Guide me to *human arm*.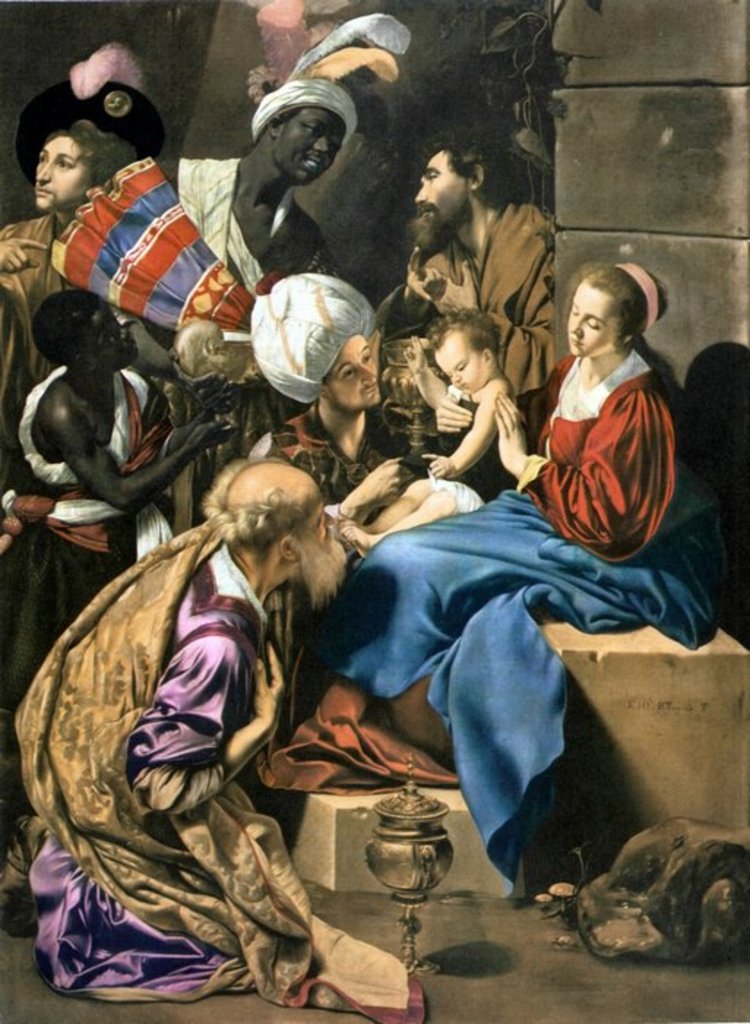
Guidance: 66,157,194,344.
